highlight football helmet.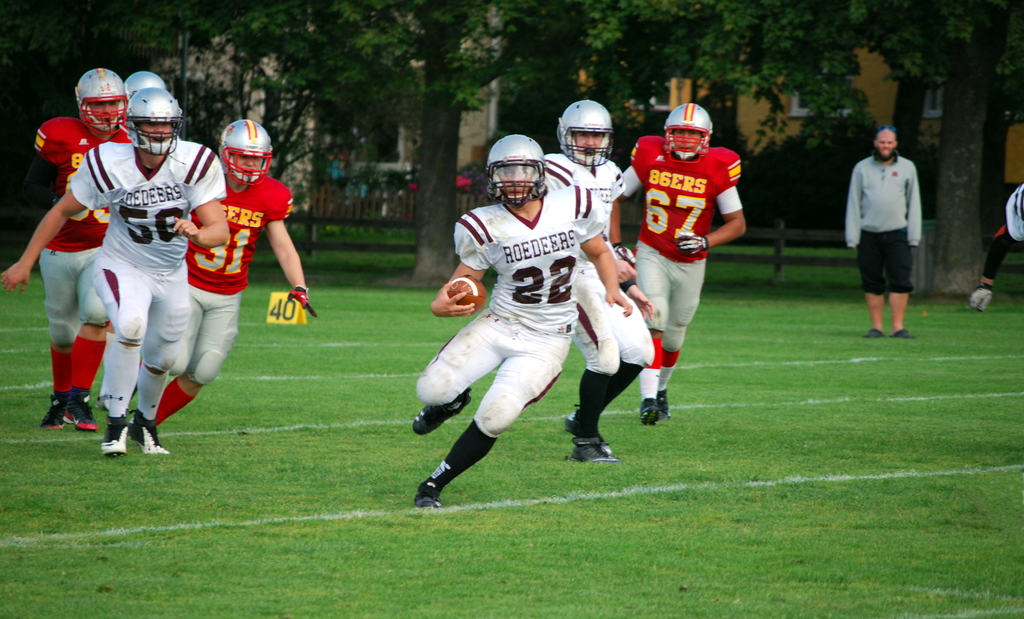
Highlighted region: crop(661, 104, 712, 166).
